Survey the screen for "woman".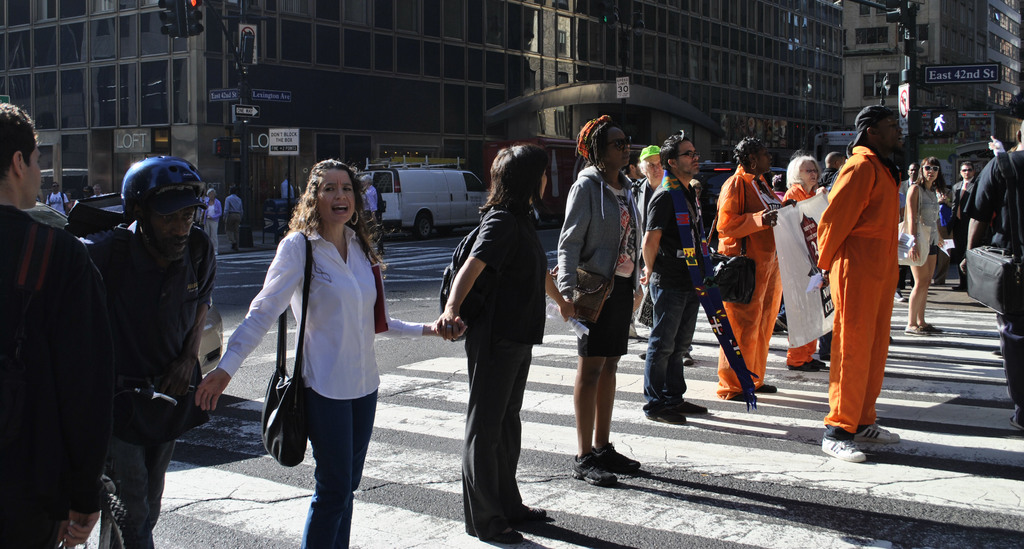
Survey found: BBox(203, 188, 221, 256).
